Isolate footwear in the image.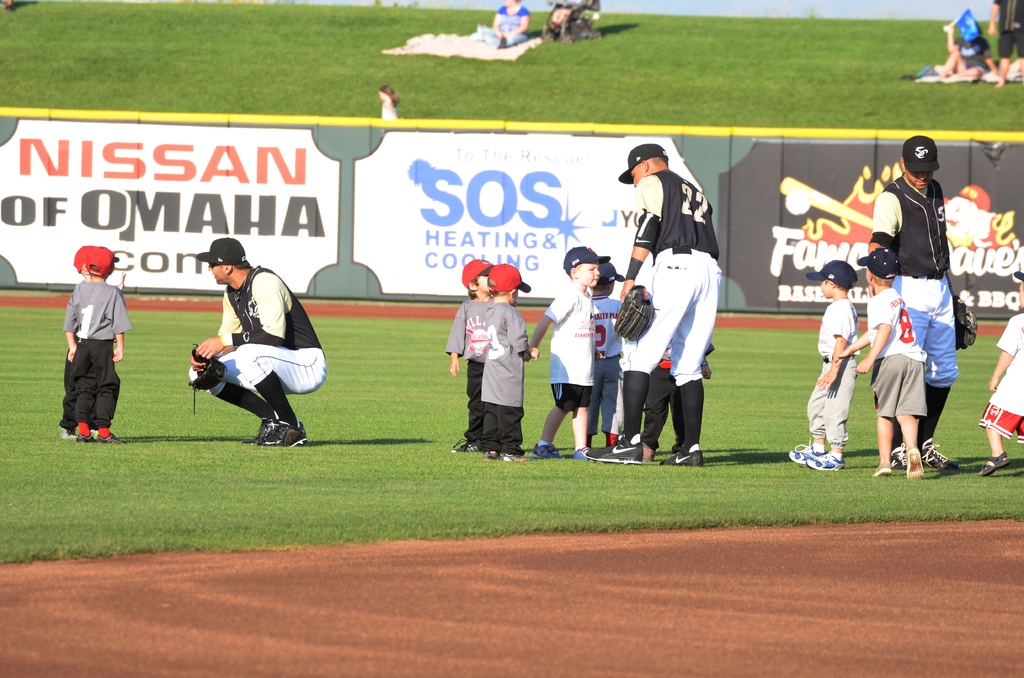
Isolated region: 572/446/600/462.
